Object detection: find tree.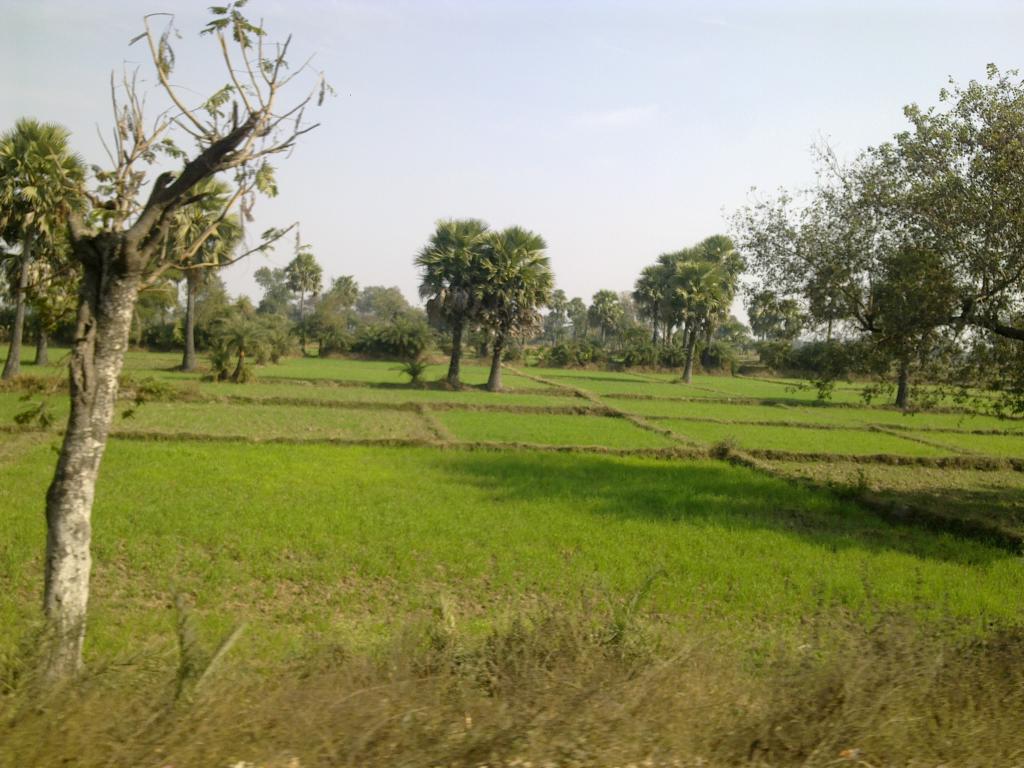
x1=19, y1=176, x2=123, y2=371.
